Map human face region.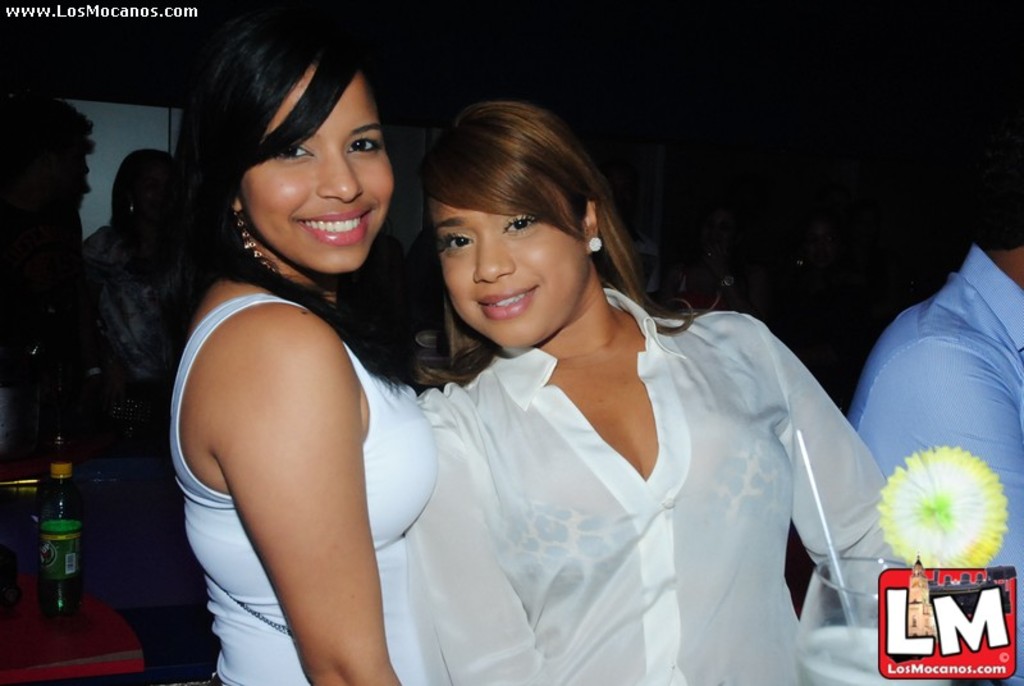
Mapped to crop(237, 65, 396, 278).
